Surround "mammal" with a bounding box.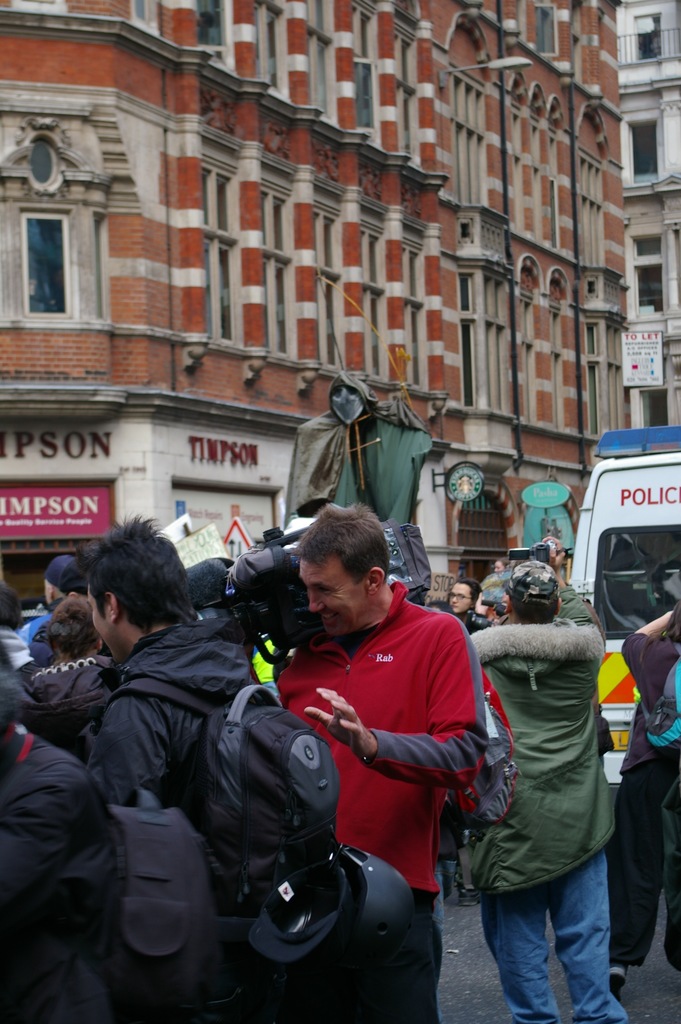
(x1=605, y1=600, x2=680, y2=1005).
